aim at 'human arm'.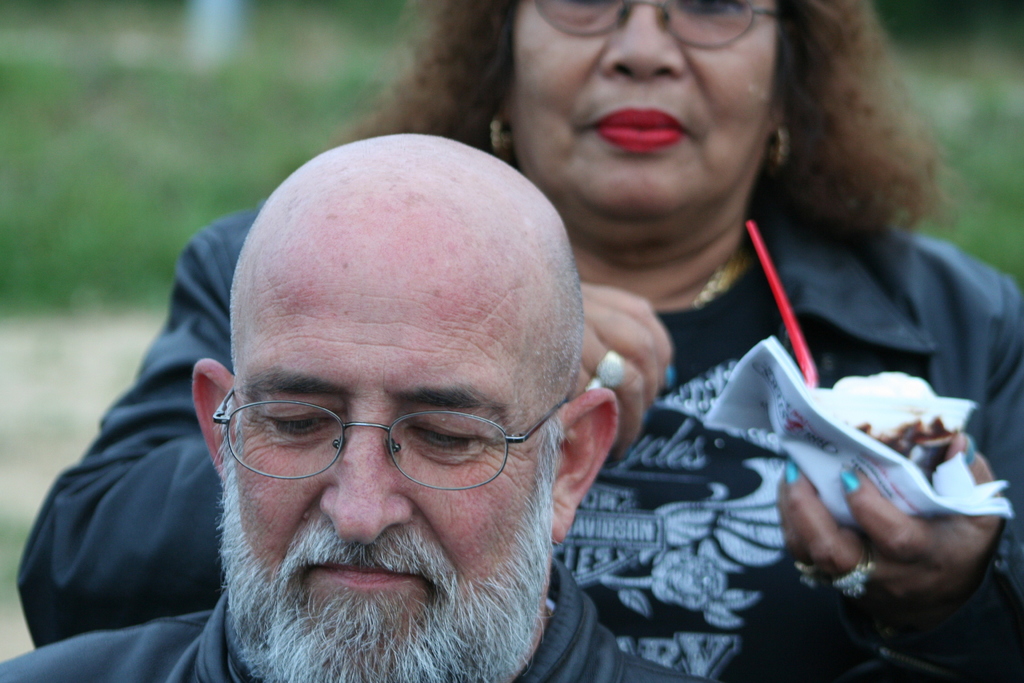
Aimed at <bbox>774, 236, 1023, 682</bbox>.
